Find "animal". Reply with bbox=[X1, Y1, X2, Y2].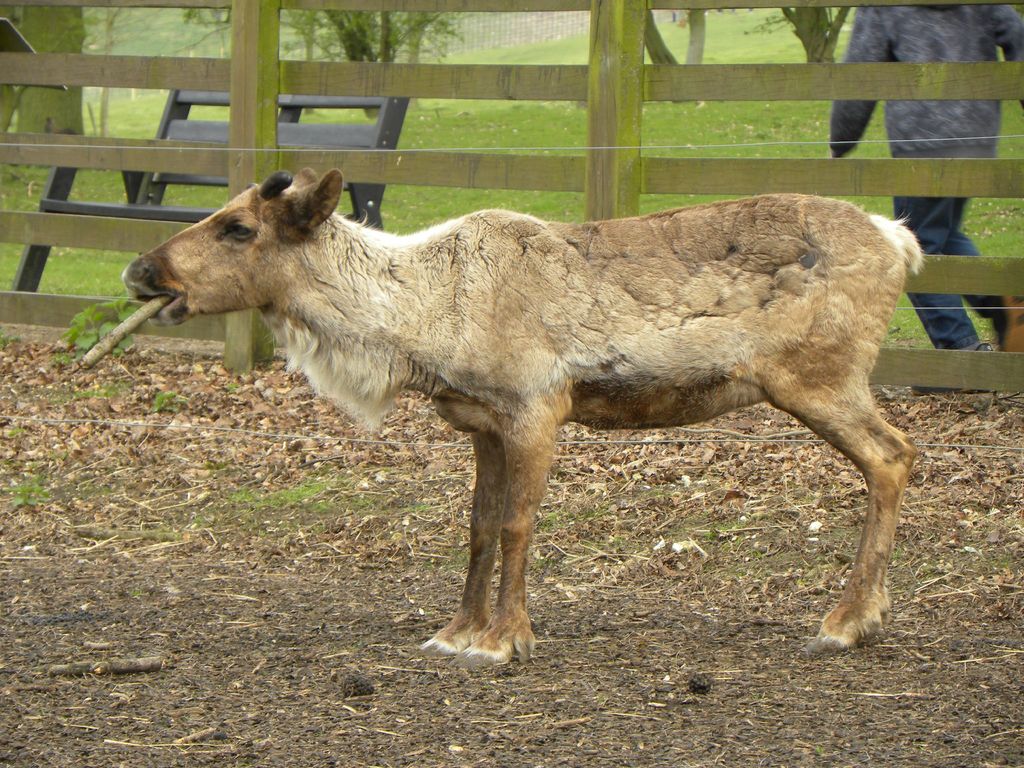
bbox=[118, 166, 932, 671].
